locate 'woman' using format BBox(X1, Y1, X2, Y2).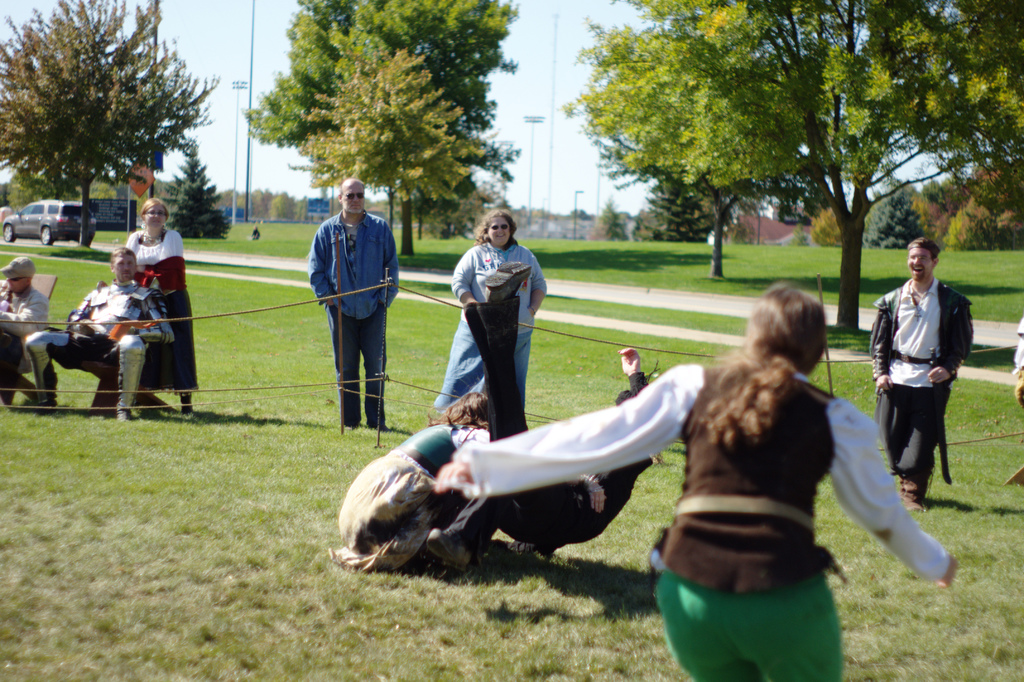
BBox(326, 387, 497, 575).
